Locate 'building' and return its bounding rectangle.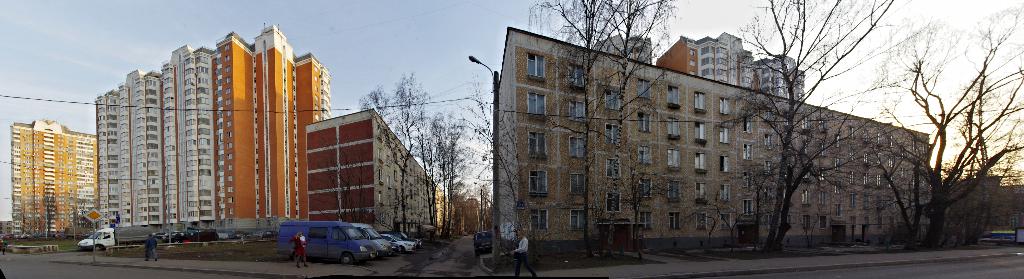
(left=486, top=28, right=929, bottom=246).
